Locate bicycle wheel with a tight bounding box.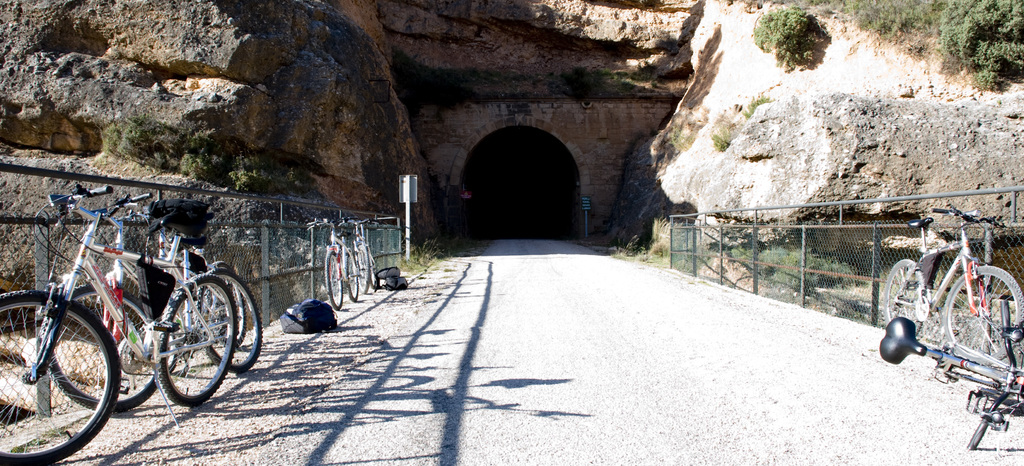
{"x1": 870, "y1": 262, "x2": 940, "y2": 348}.
